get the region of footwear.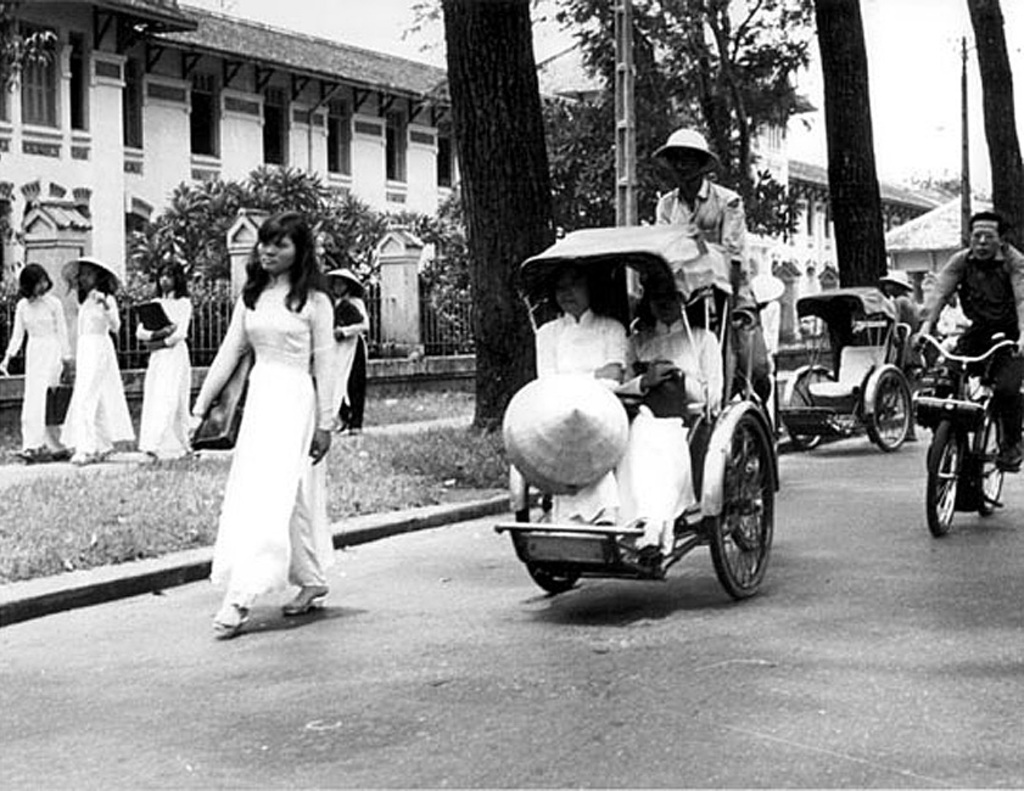
<region>998, 433, 1022, 473</region>.
